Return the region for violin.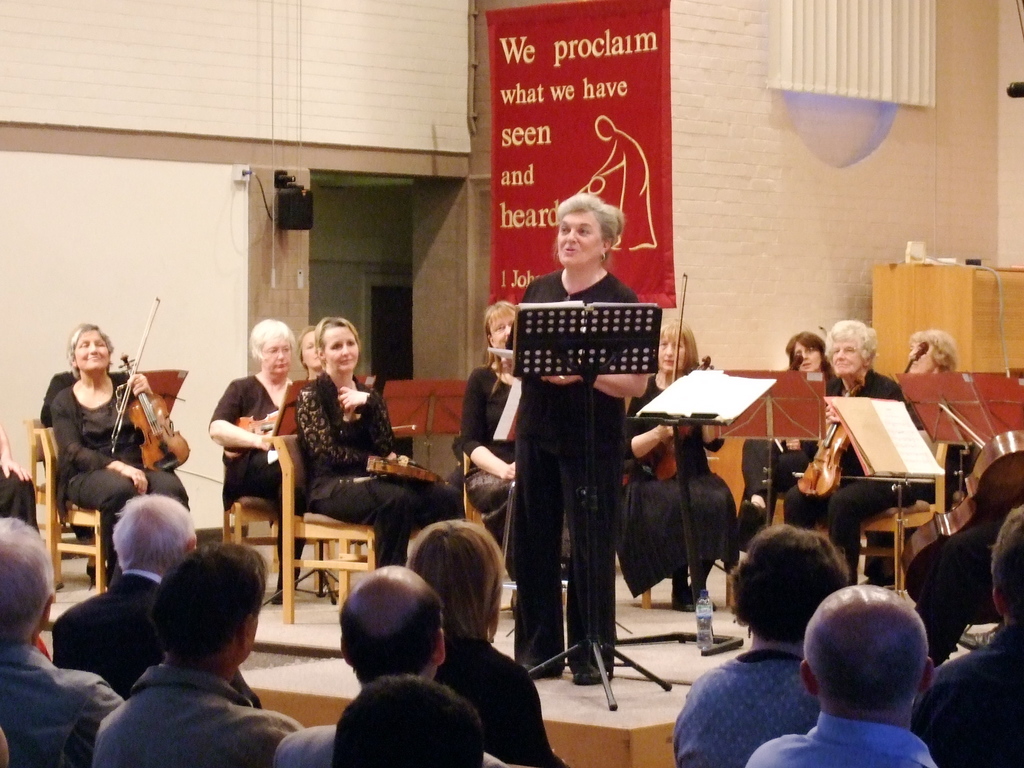
bbox(223, 404, 291, 465).
